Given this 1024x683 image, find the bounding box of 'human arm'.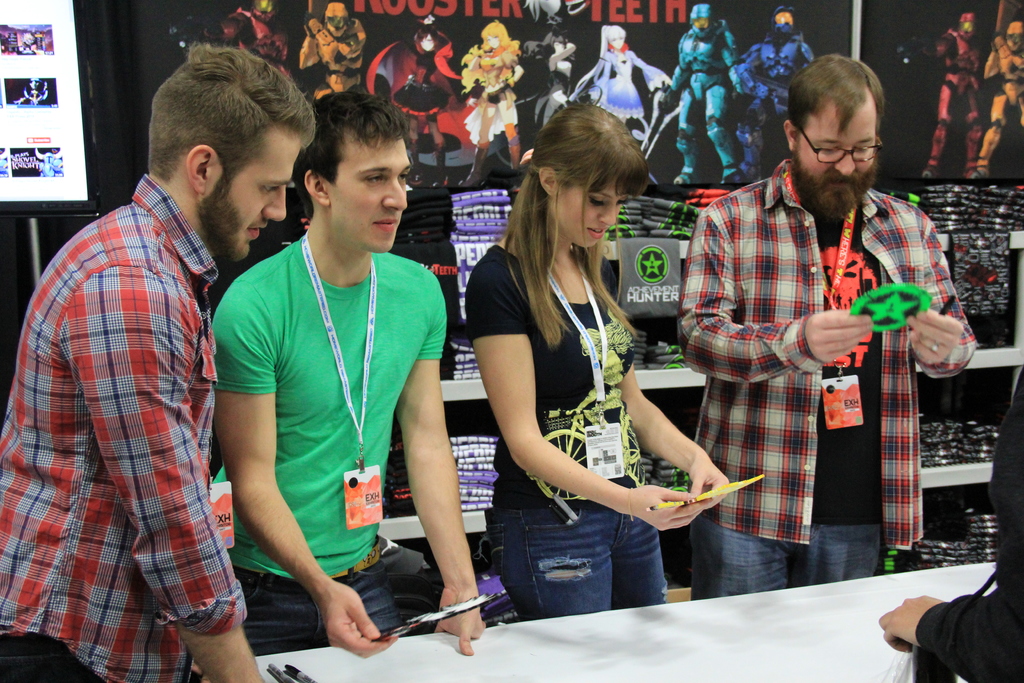
region(58, 267, 265, 682).
